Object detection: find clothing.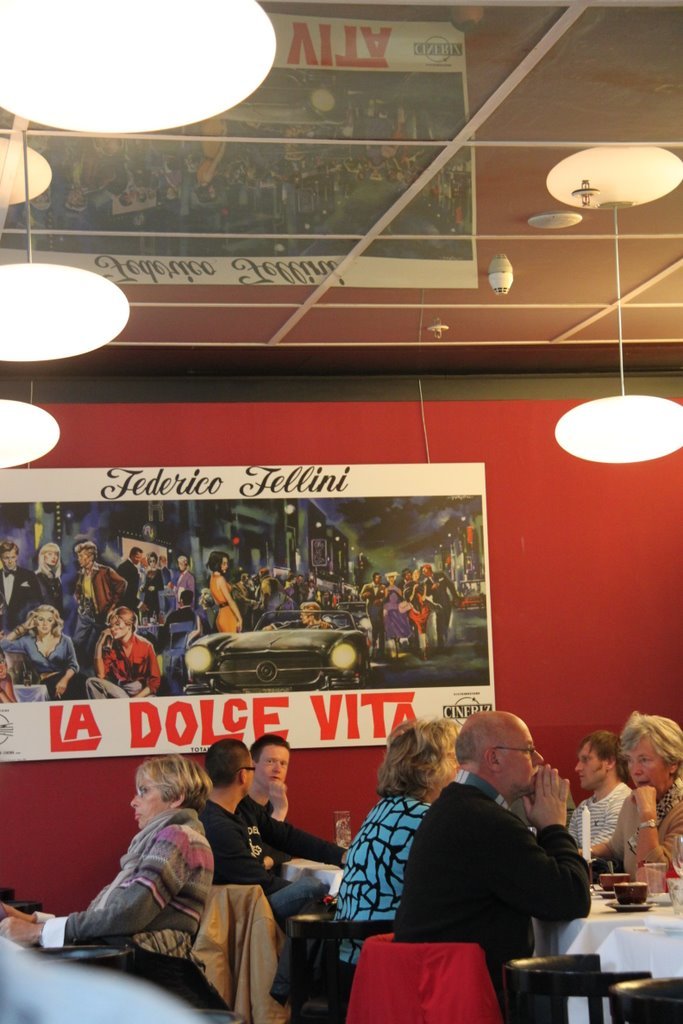
bbox=(0, 637, 78, 697).
